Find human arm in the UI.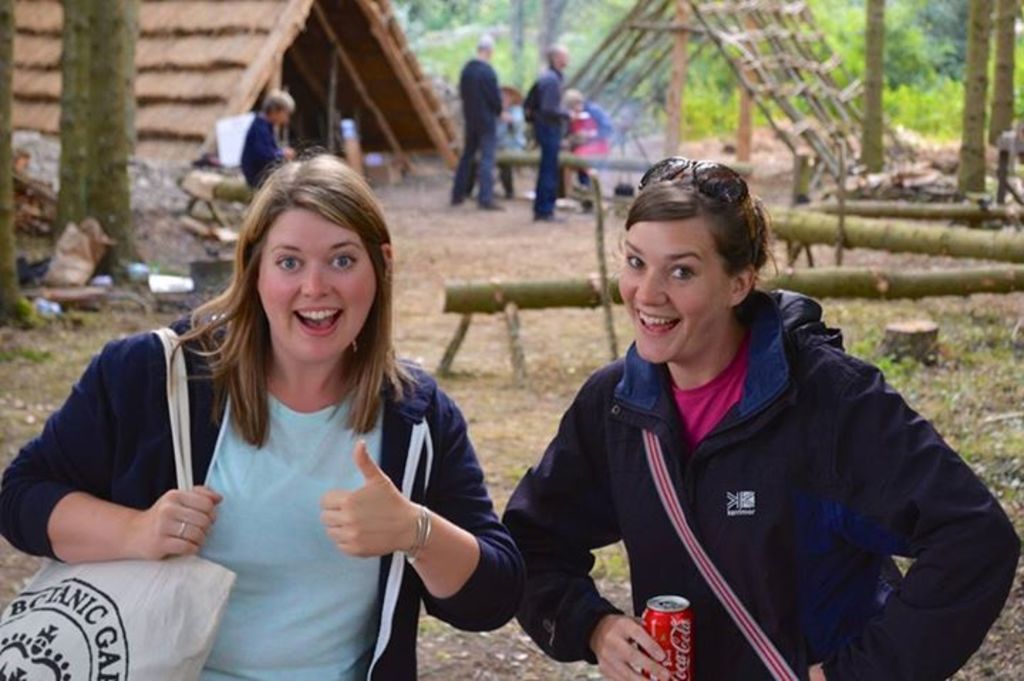
UI element at x1=806, y1=360, x2=1023, y2=680.
